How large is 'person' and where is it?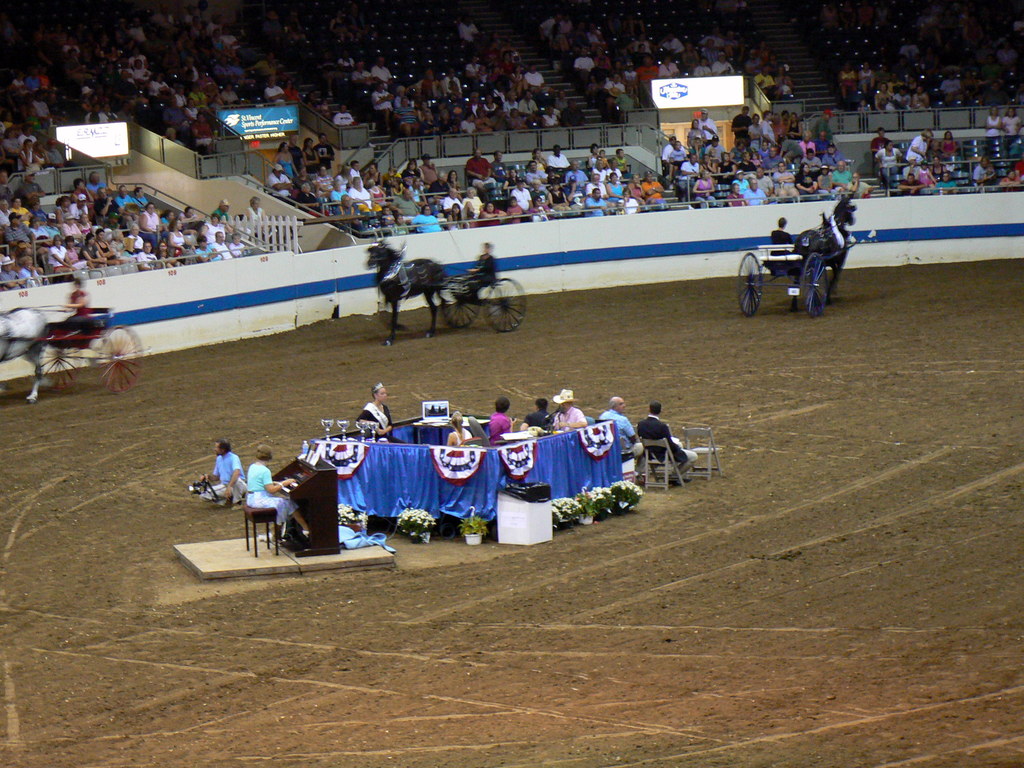
Bounding box: 983:107:999:134.
